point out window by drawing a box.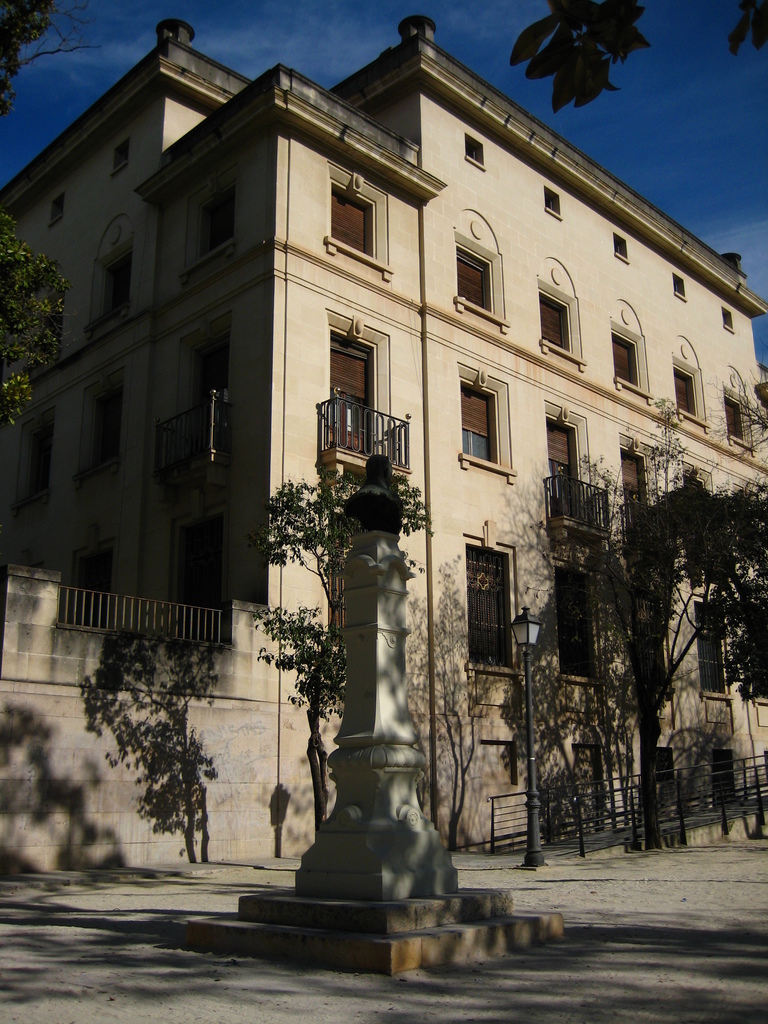
crop(694, 598, 737, 698).
